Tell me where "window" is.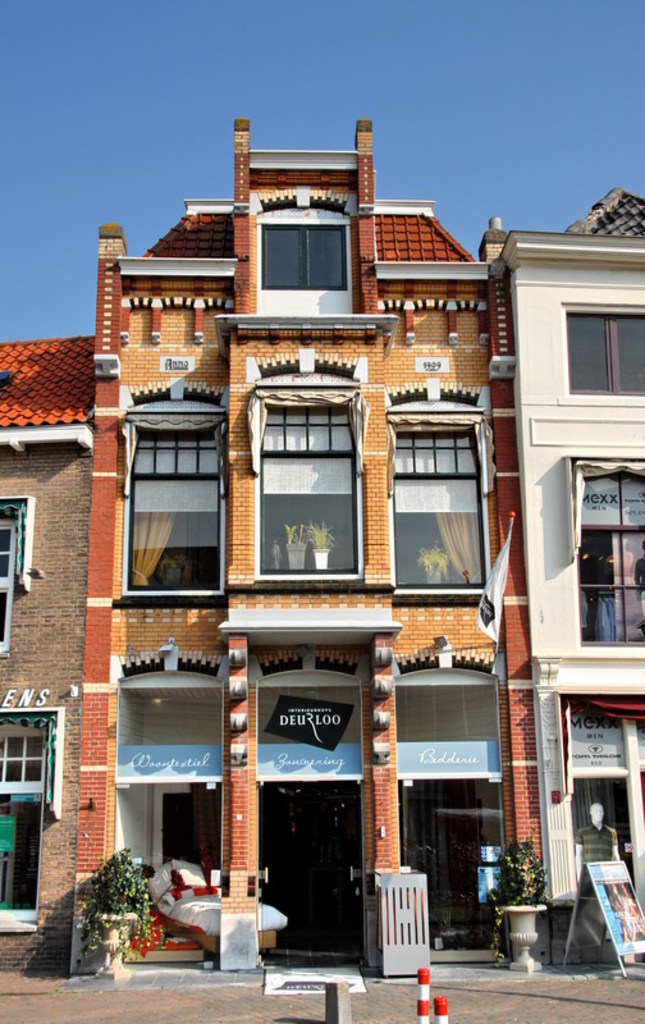
"window" is at <region>578, 466, 644, 648</region>.
